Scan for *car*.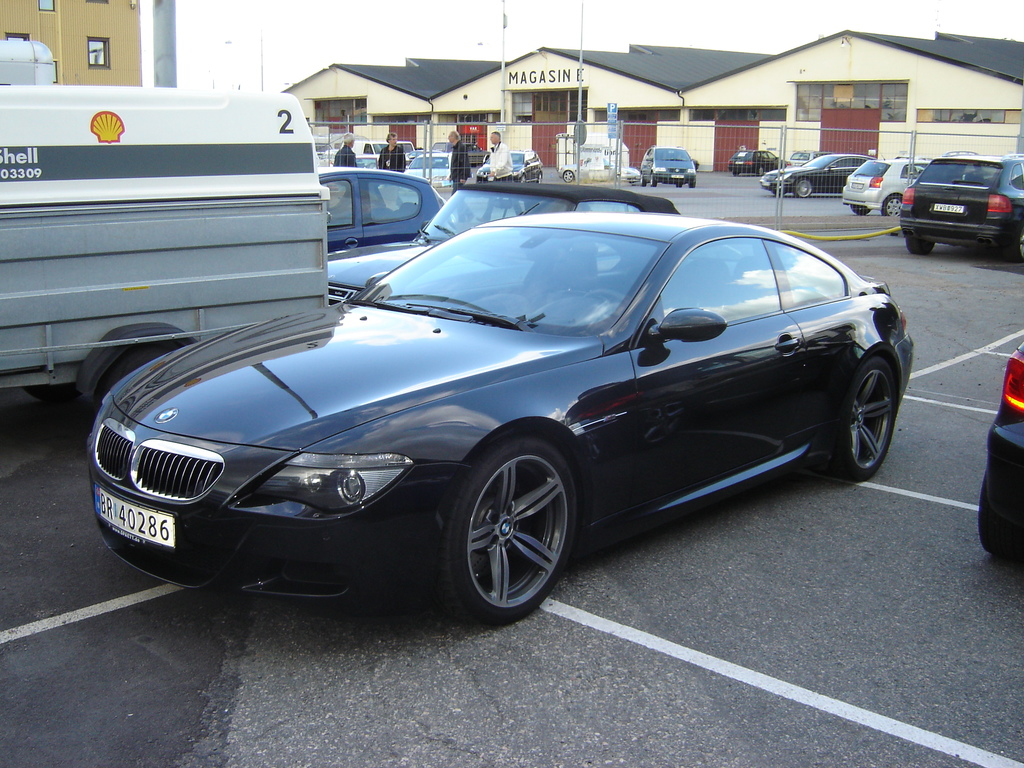
Scan result: box=[473, 147, 542, 184].
